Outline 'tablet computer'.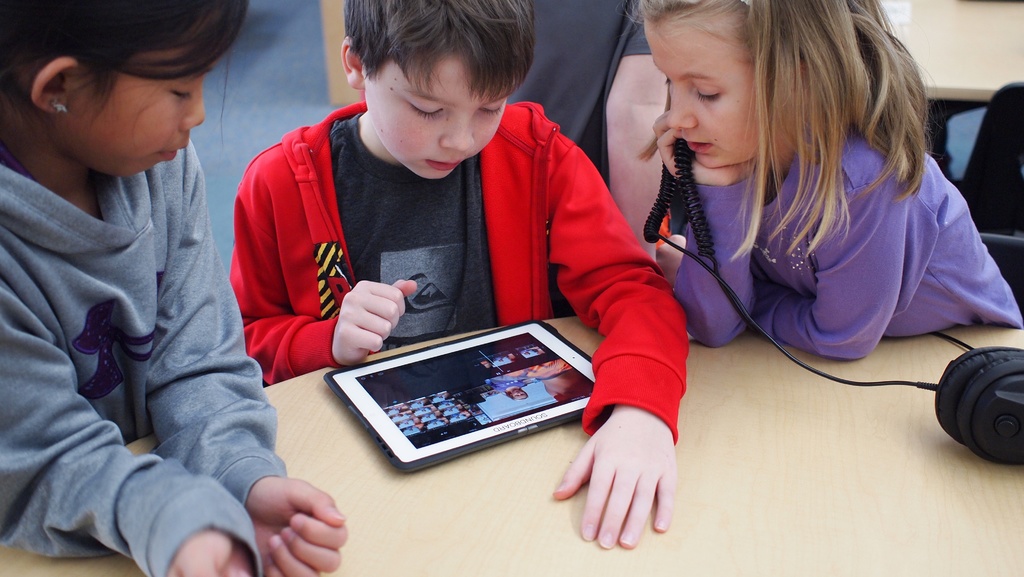
Outline: 321/314/596/475.
